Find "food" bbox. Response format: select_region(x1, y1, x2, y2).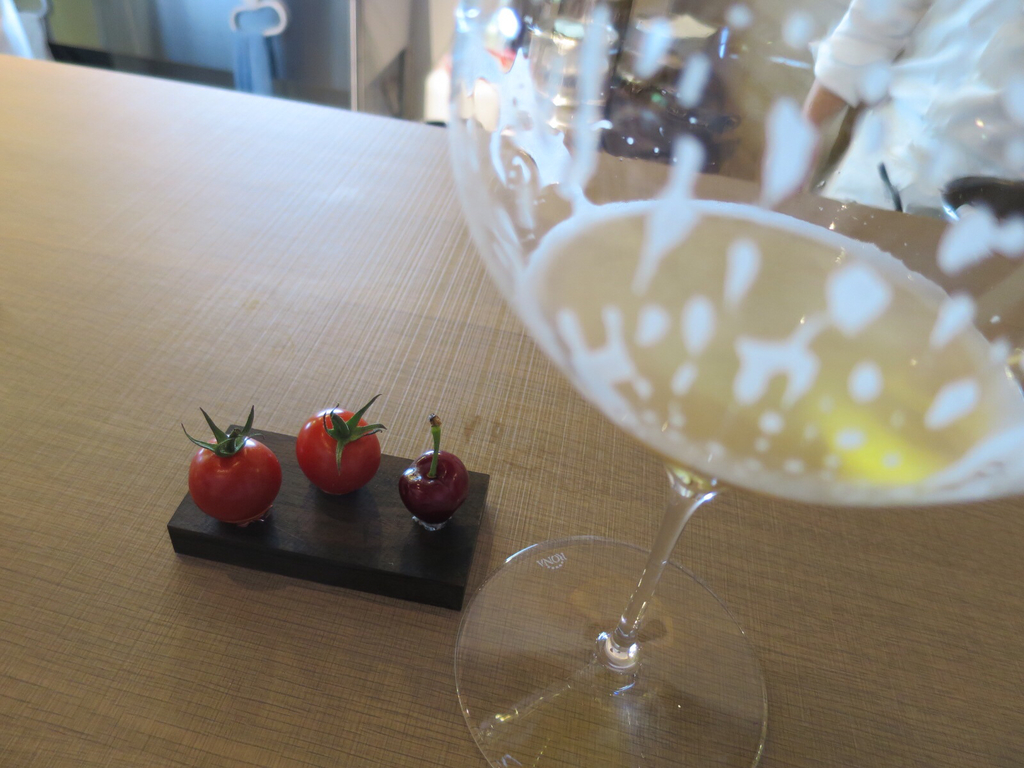
select_region(399, 413, 470, 524).
